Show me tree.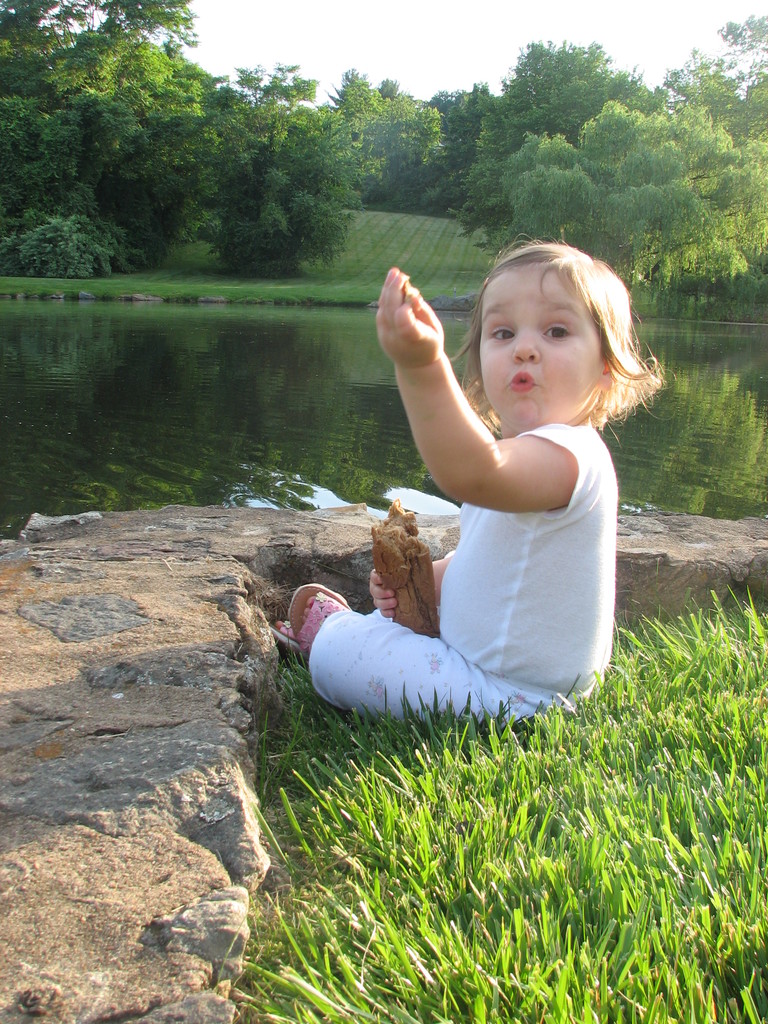
tree is here: x1=448 y1=43 x2=681 y2=255.
